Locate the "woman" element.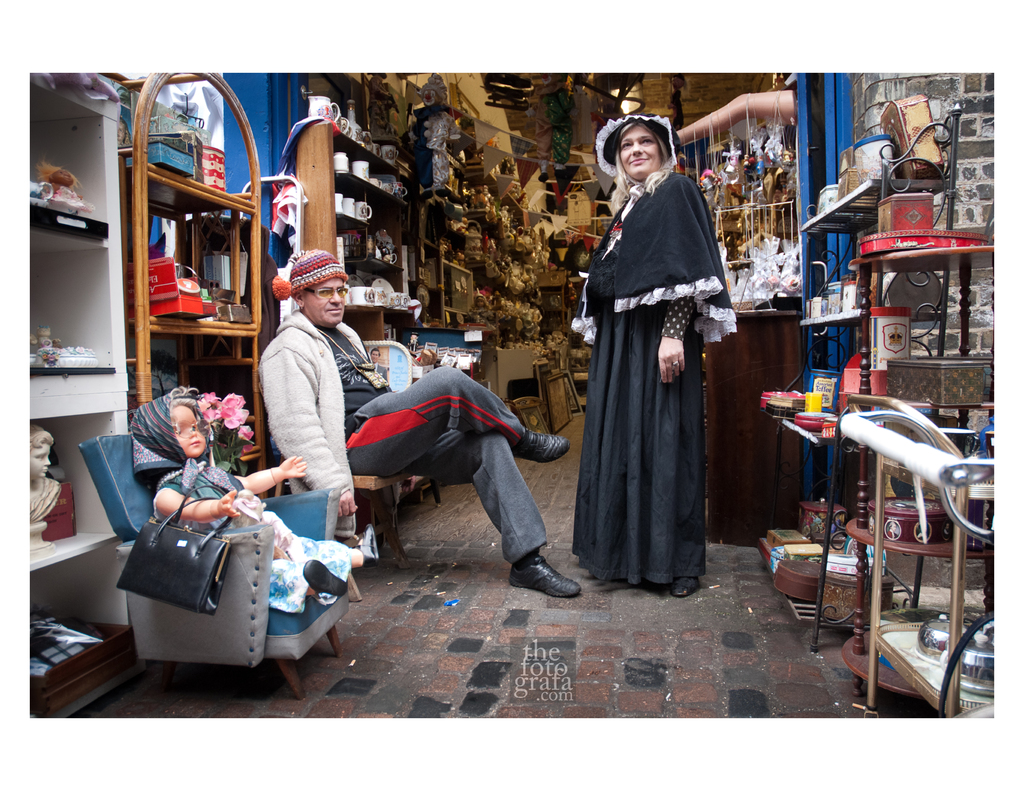
Element bbox: [592,116,737,610].
